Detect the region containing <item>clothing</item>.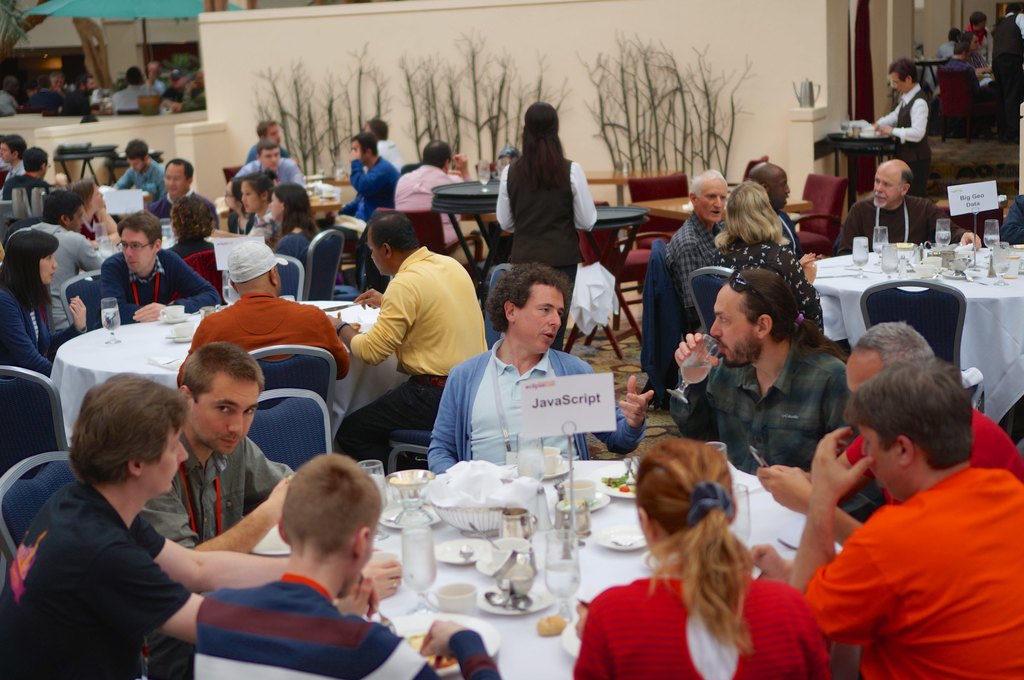
0,175,47,198.
